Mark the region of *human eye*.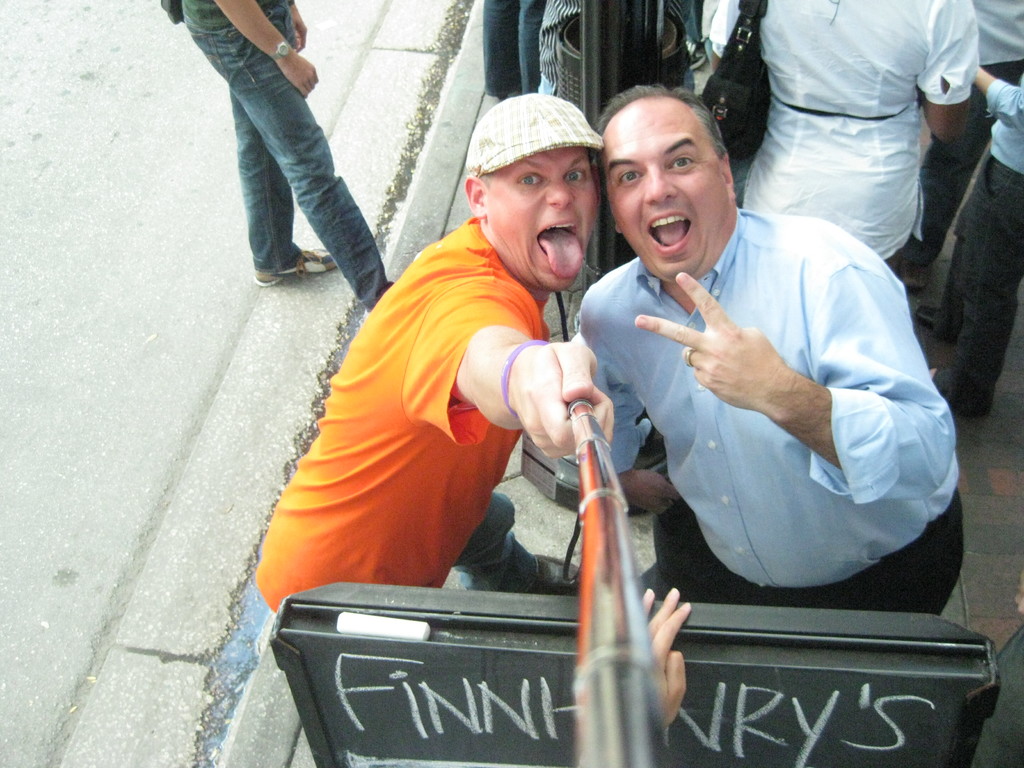
Region: <bbox>614, 170, 643, 188</bbox>.
